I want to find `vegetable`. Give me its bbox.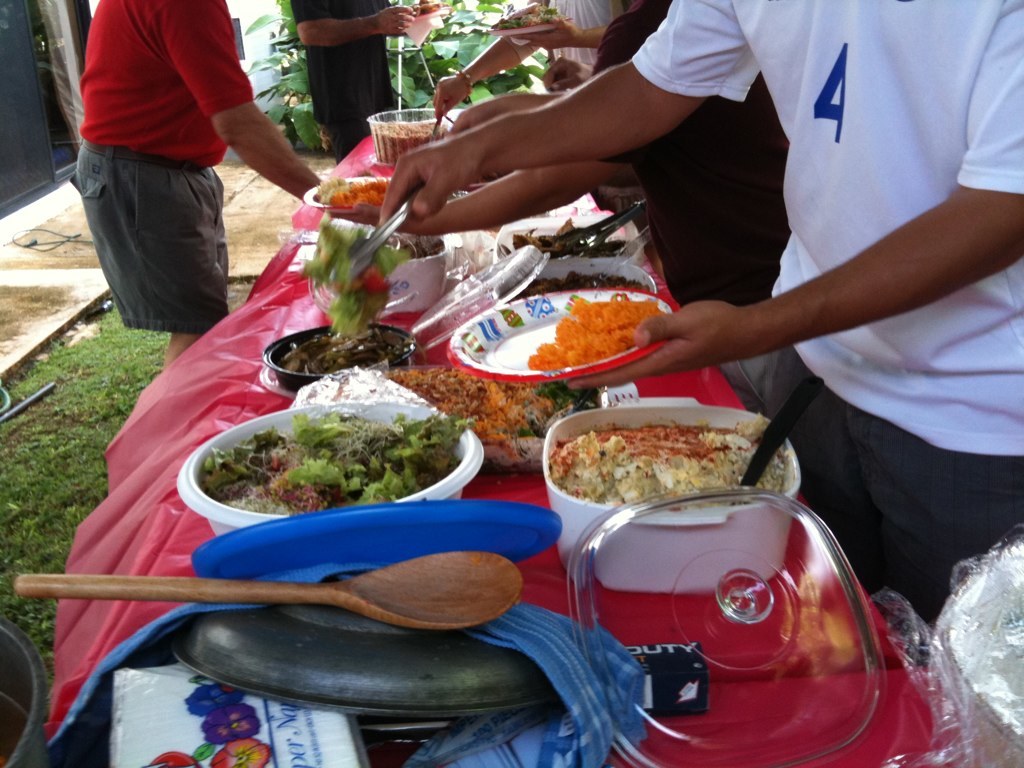
select_region(521, 379, 600, 433).
